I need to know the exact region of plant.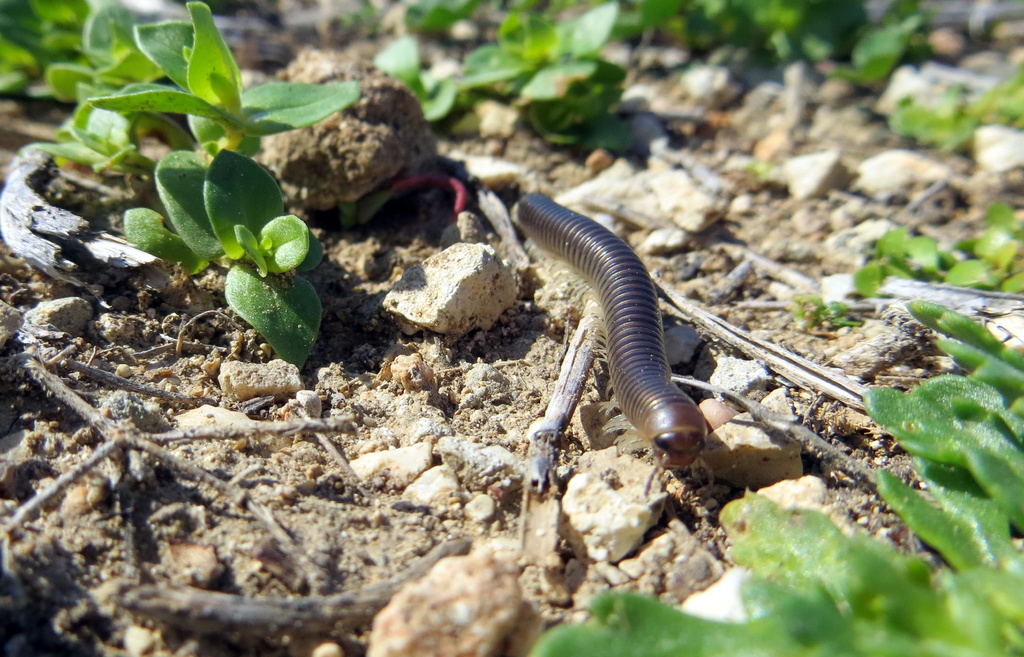
Region: 84 1 364 159.
